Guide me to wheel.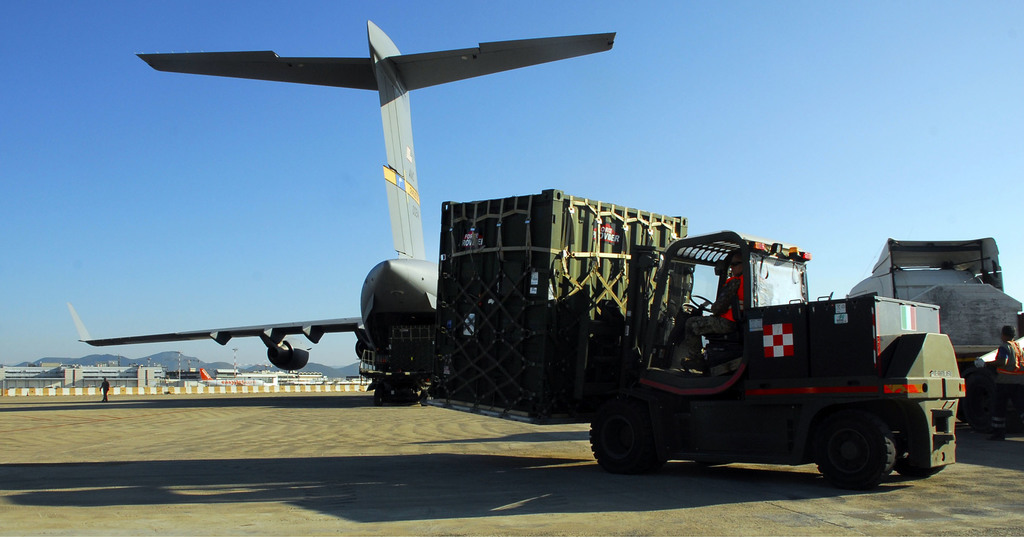
Guidance: 815/416/903/491.
